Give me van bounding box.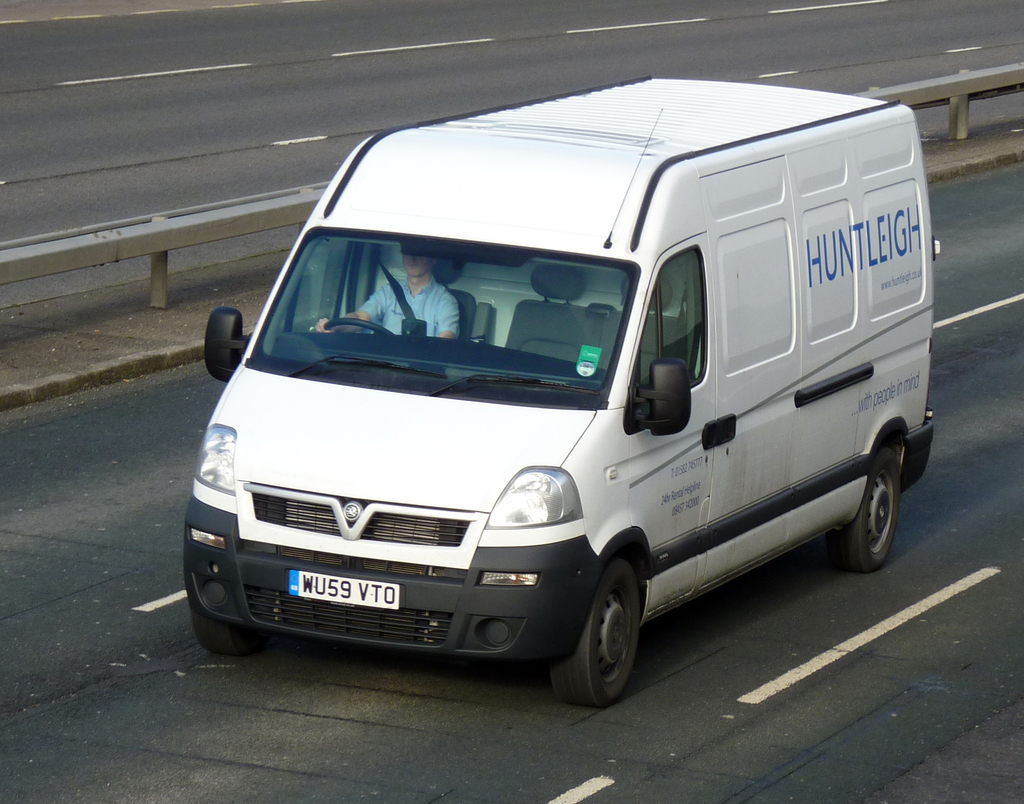
locate(181, 72, 937, 711).
